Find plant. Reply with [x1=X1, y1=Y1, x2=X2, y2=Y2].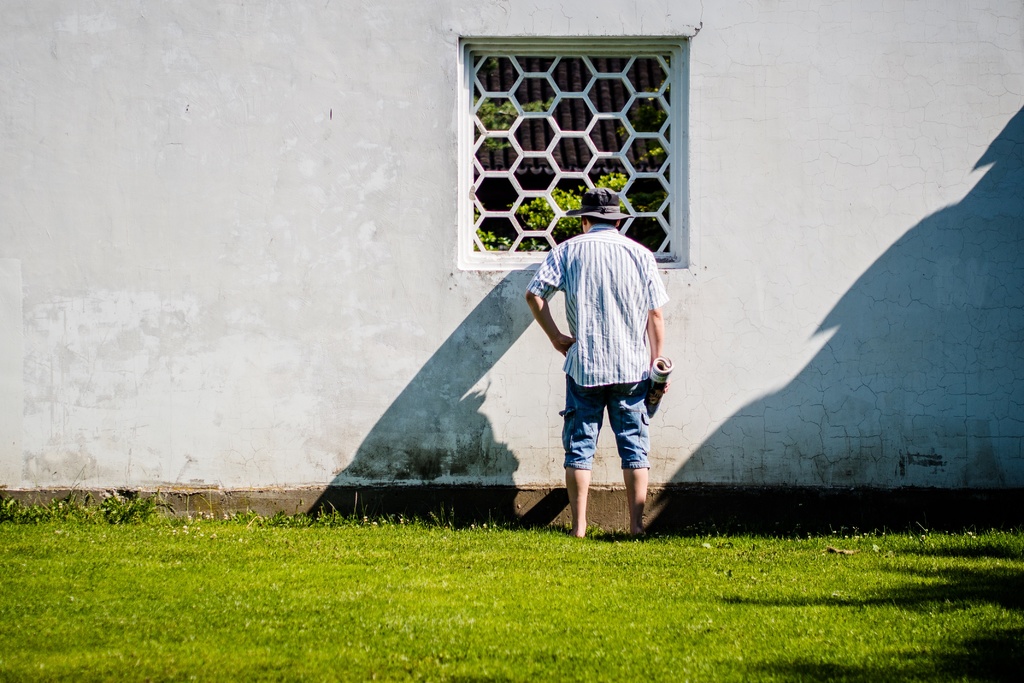
[x1=641, y1=142, x2=664, y2=161].
